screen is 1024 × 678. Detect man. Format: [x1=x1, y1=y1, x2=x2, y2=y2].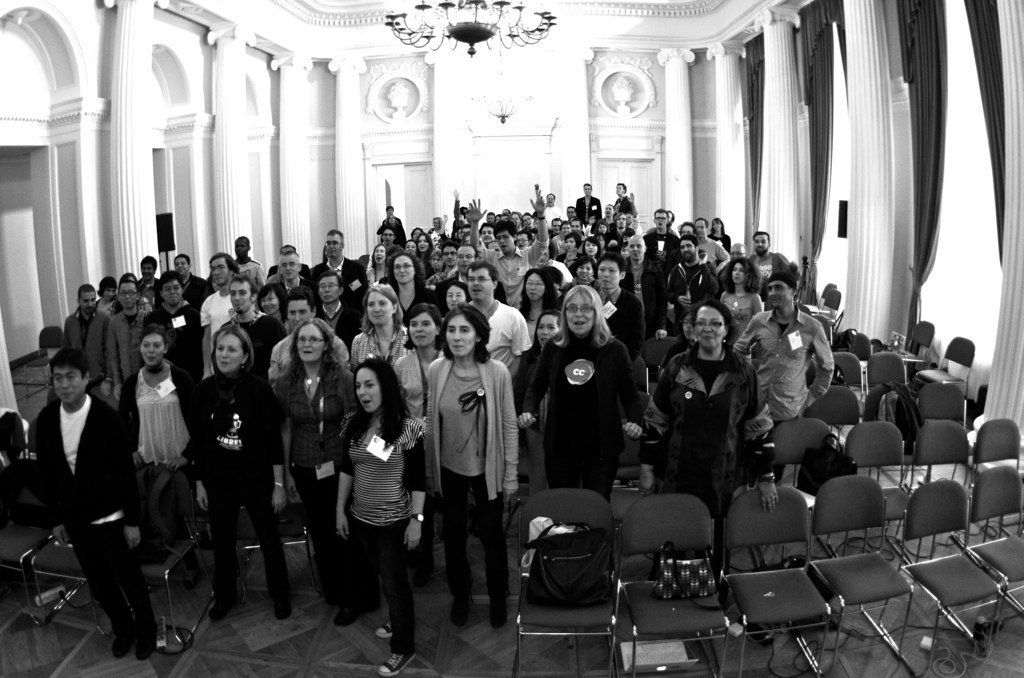
[x1=585, y1=253, x2=645, y2=352].
